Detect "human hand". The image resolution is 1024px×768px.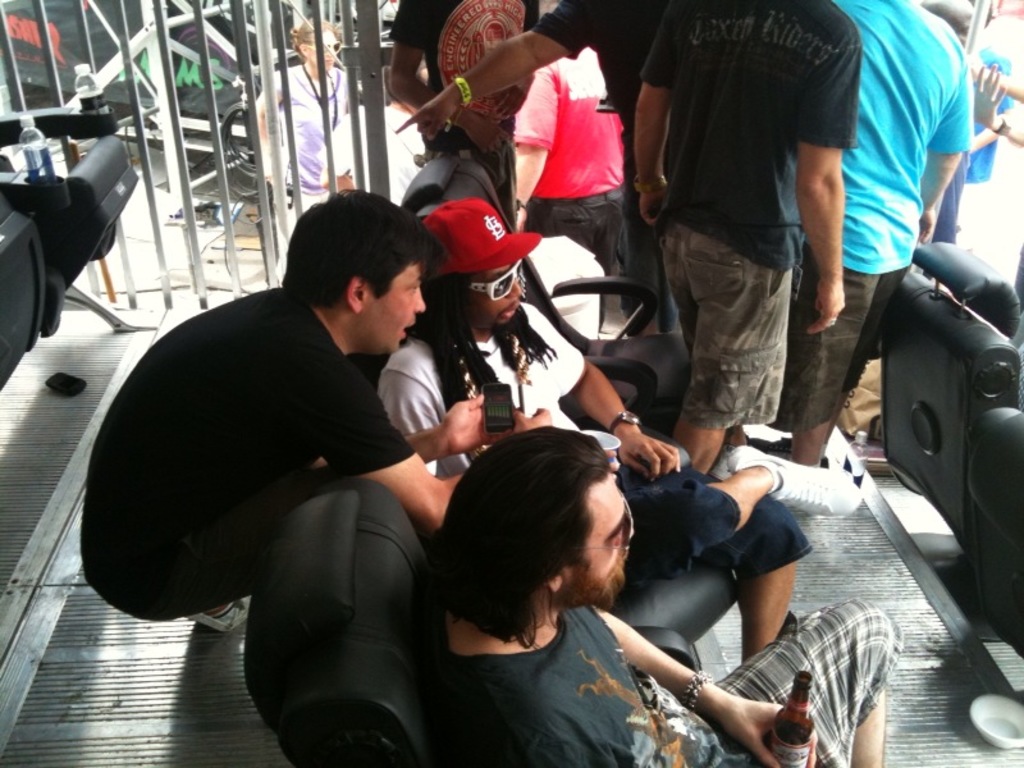
918, 206, 937, 244.
